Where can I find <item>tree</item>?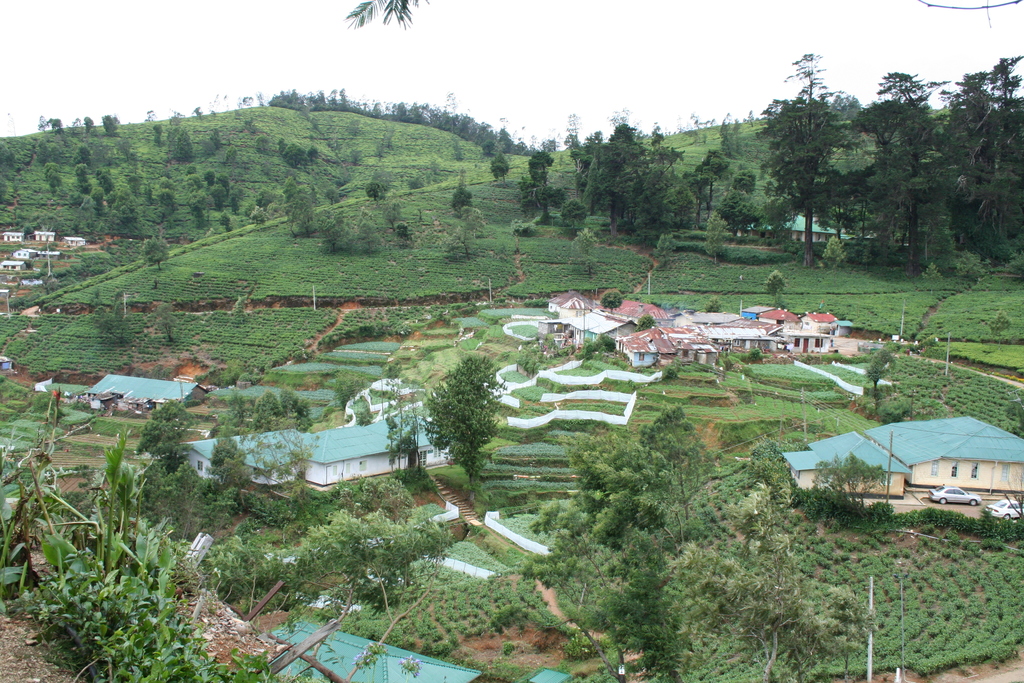
You can find it at {"left": 576, "top": 548, "right": 691, "bottom": 682}.
